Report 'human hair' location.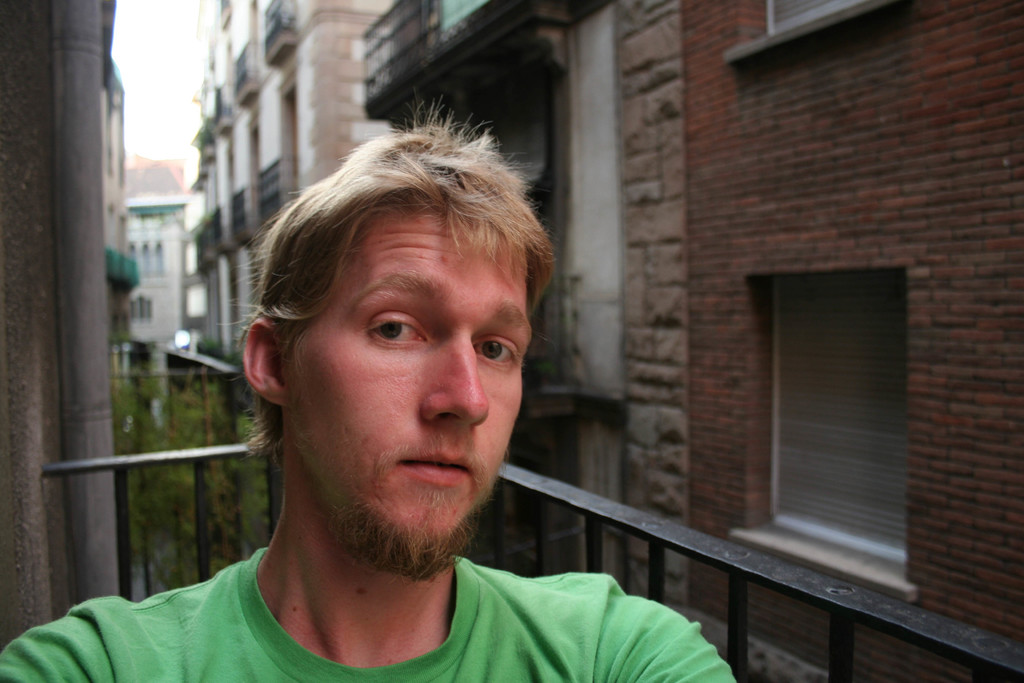
Report: l=234, t=112, r=539, b=464.
